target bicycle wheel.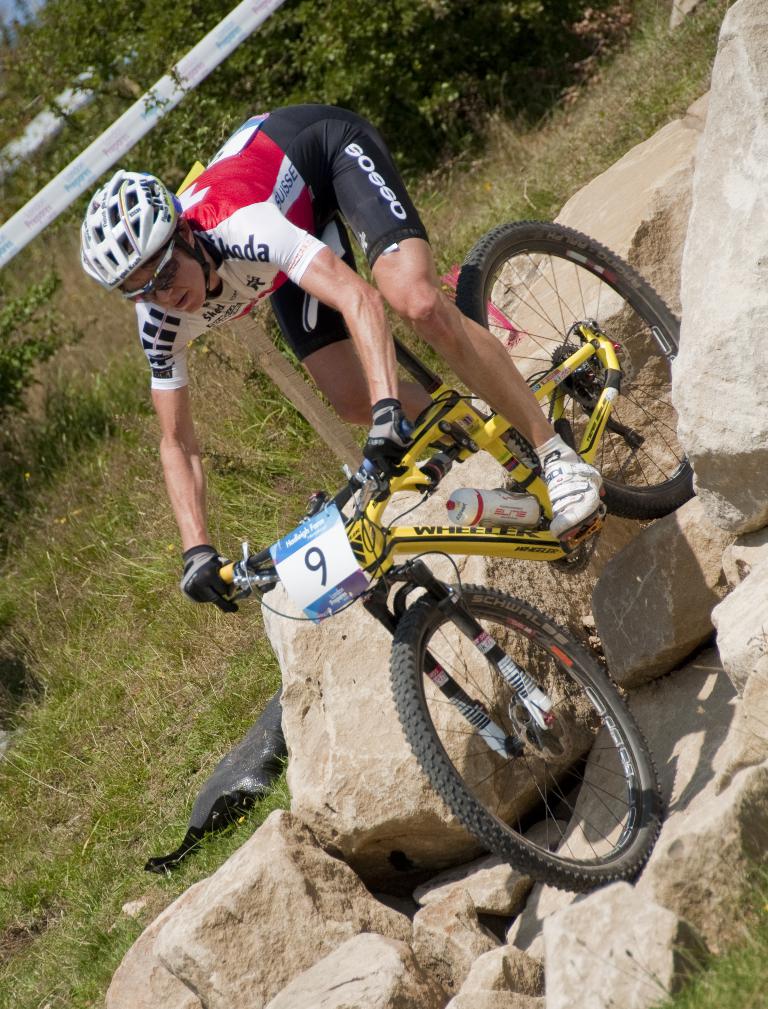
Target region: left=351, top=574, right=665, bottom=897.
